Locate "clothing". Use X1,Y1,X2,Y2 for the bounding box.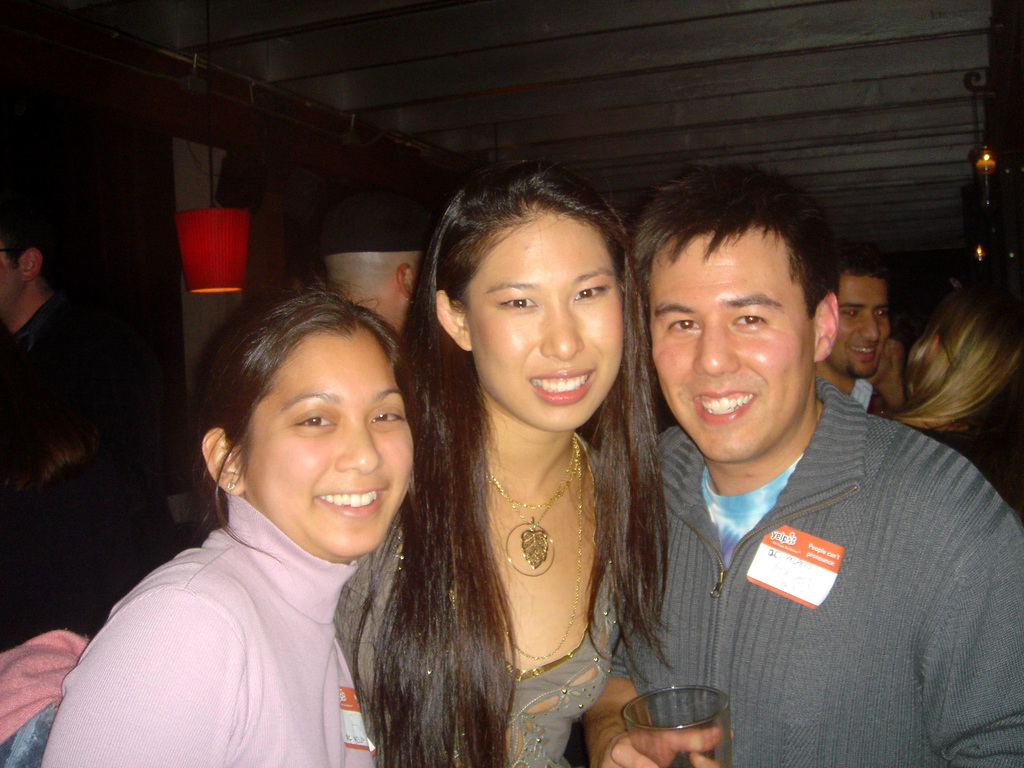
332,434,619,767.
